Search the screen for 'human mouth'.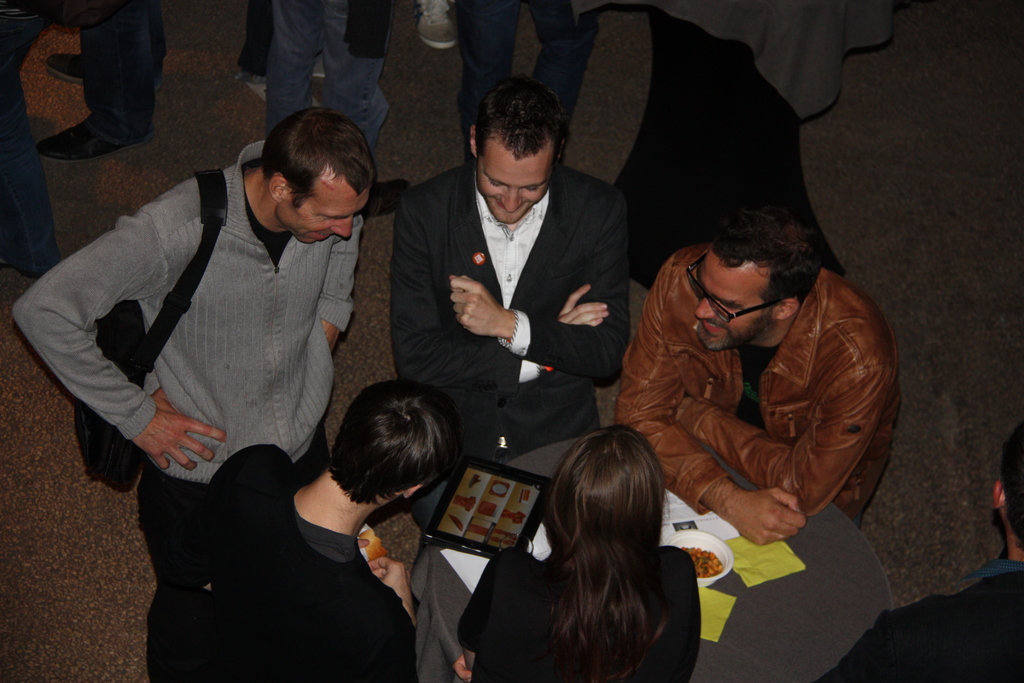
Found at (698,316,732,340).
